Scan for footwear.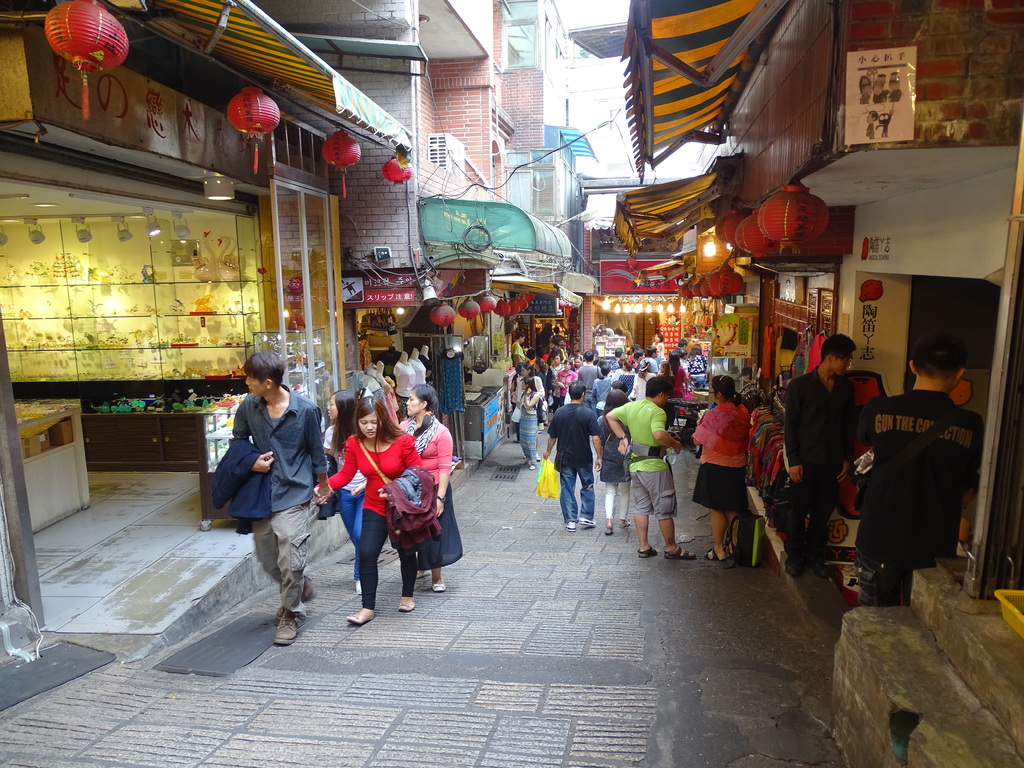
Scan result: (275, 614, 303, 642).
